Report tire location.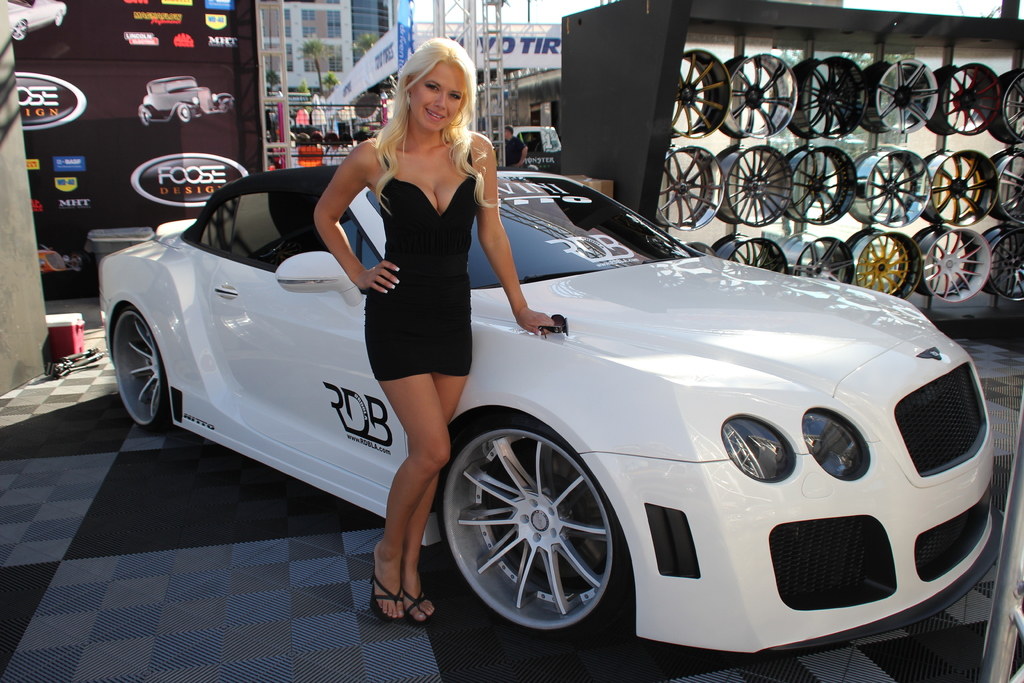
Report: x1=140 y1=106 x2=154 y2=128.
